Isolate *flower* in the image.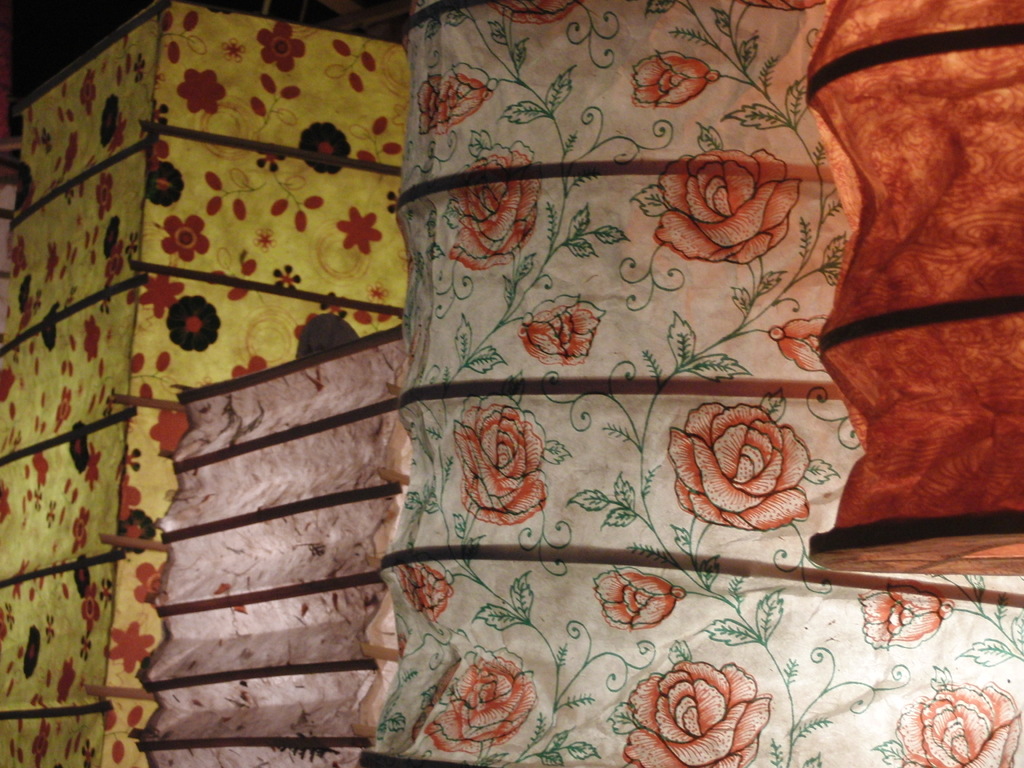
Isolated region: locate(42, 241, 59, 281).
